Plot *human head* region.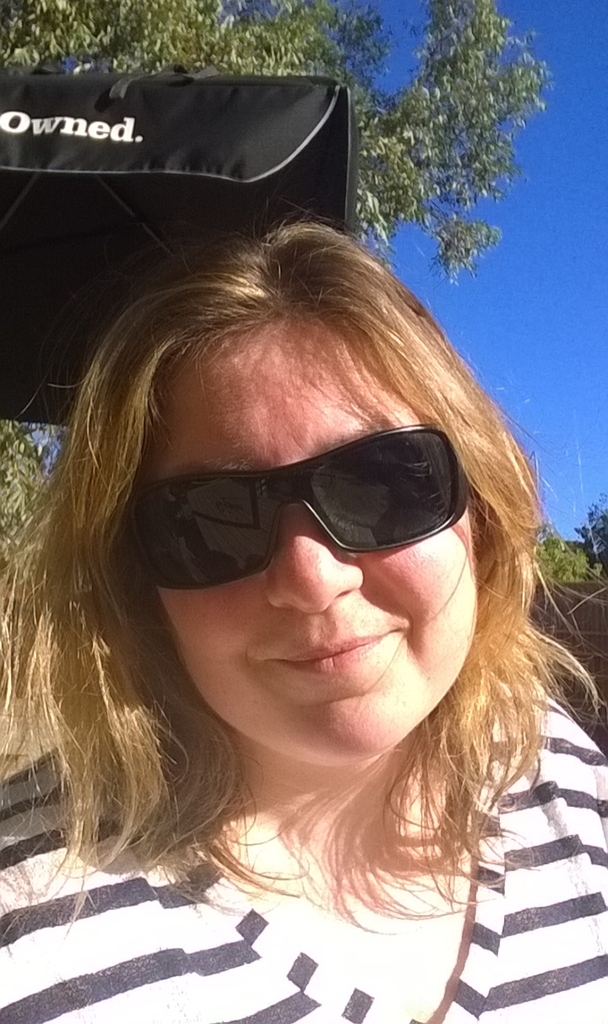
Plotted at 77:267:486:725.
